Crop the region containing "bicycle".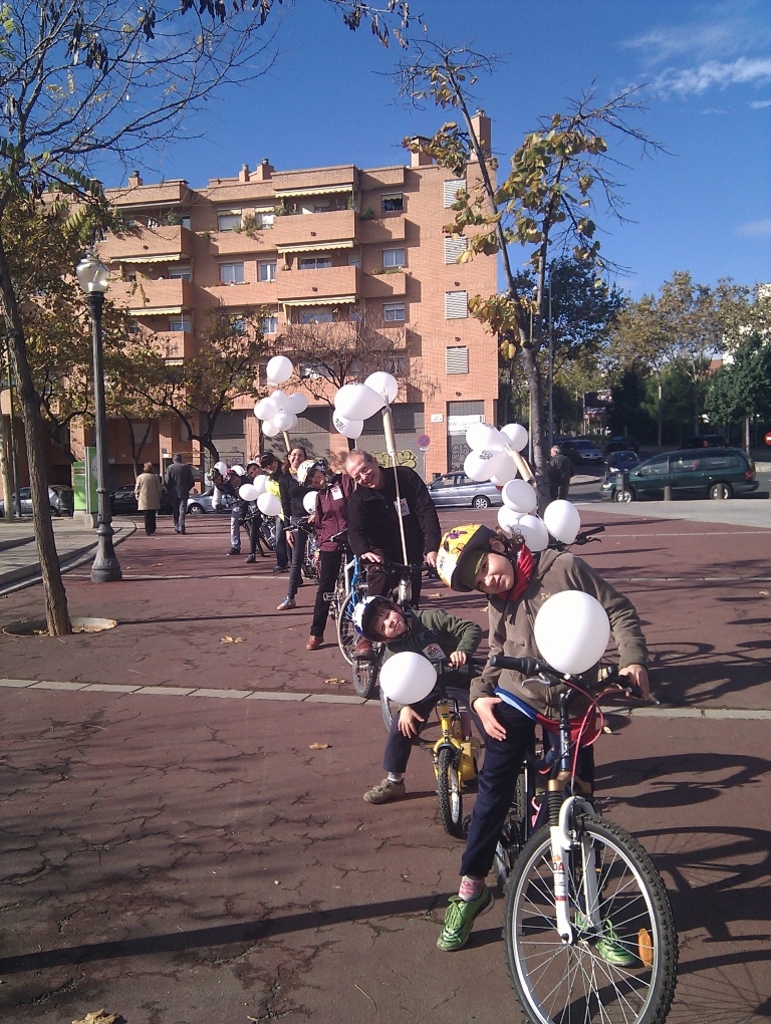
Crop region: select_region(321, 540, 364, 676).
